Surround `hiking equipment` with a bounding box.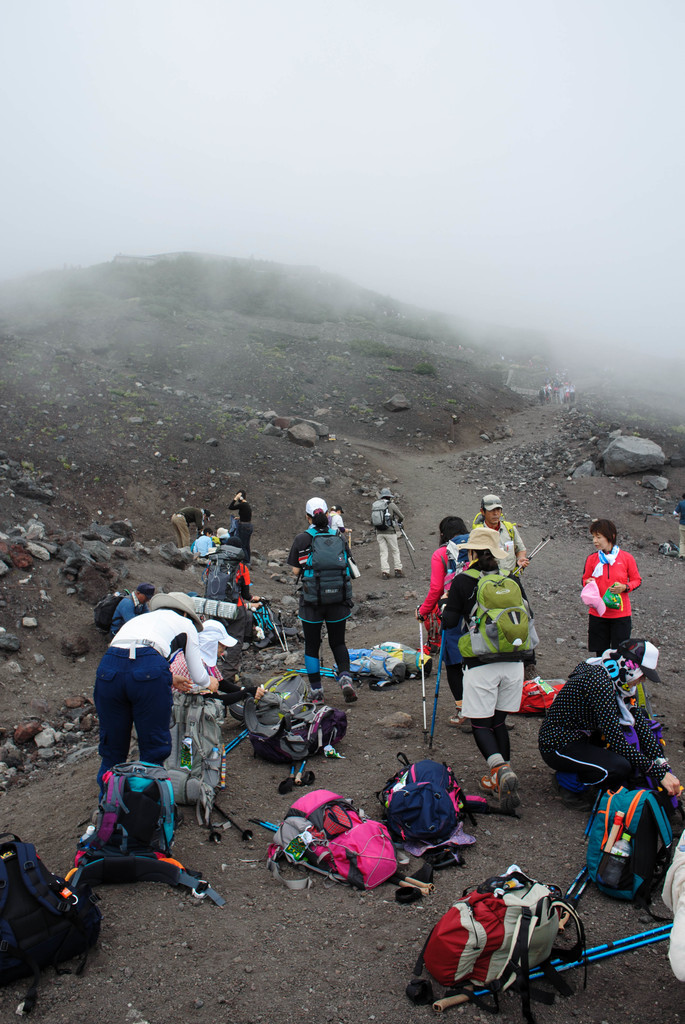
(x1=220, y1=725, x2=248, y2=746).
